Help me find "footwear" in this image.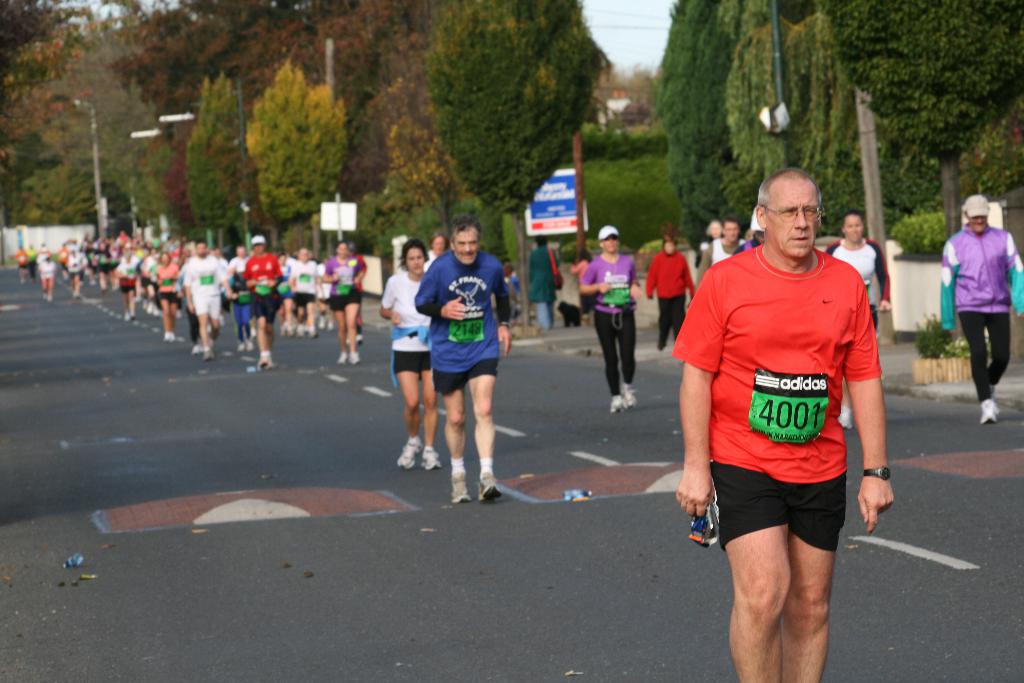
Found it: [x1=610, y1=391, x2=627, y2=415].
